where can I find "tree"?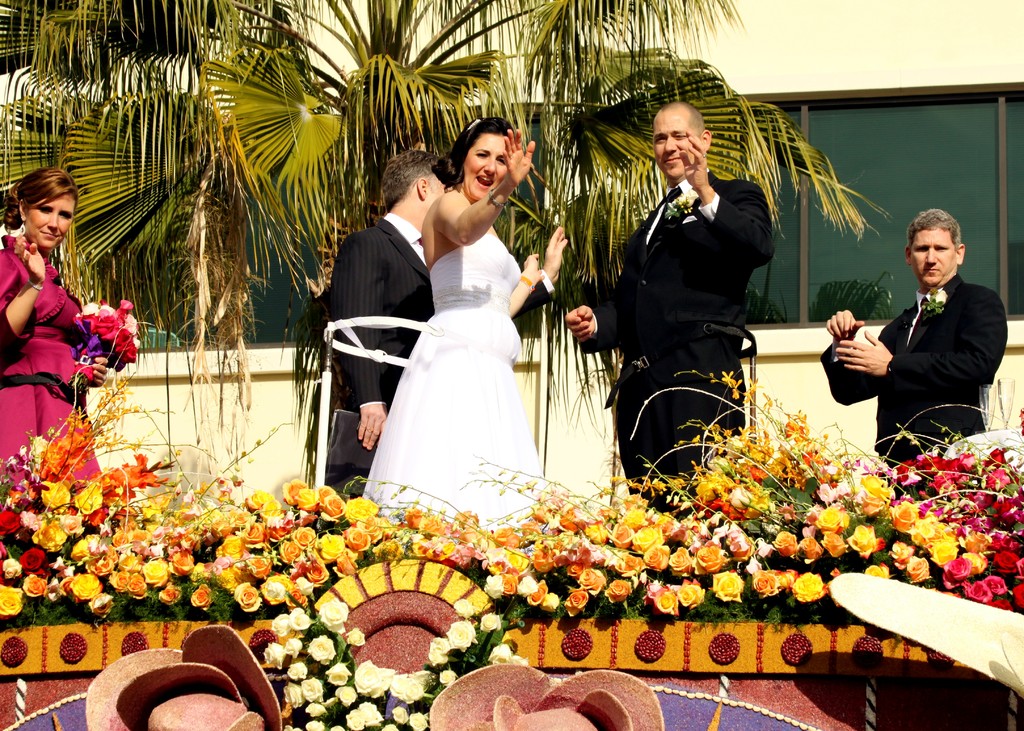
You can find it at left=0, top=0, right=892, bottom=502.
